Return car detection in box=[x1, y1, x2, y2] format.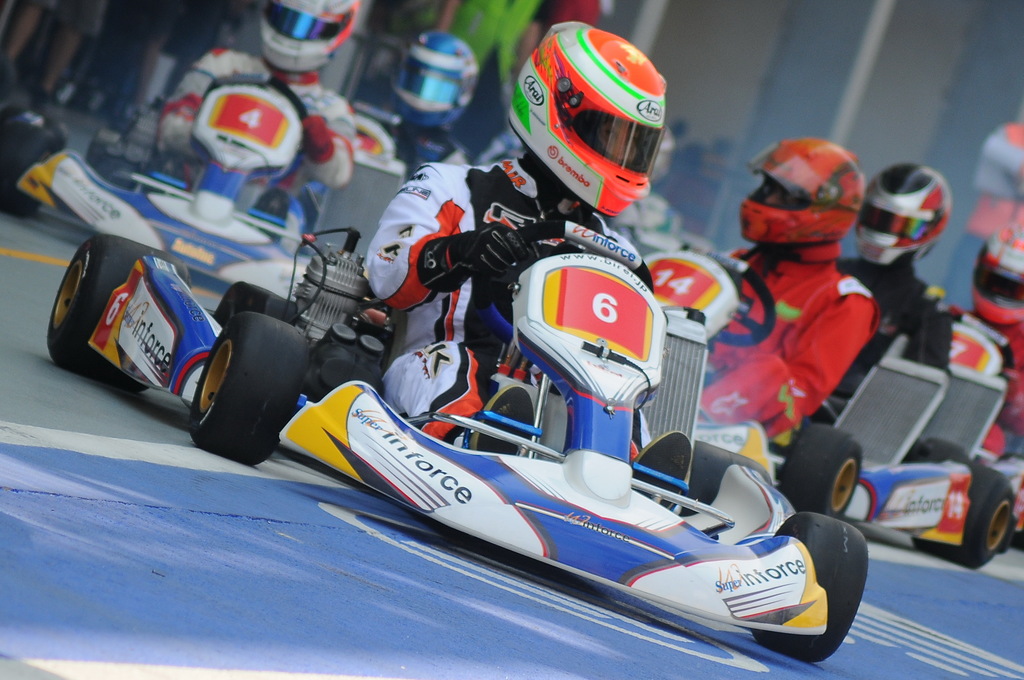
box=[846, 335, 1014, 570].
